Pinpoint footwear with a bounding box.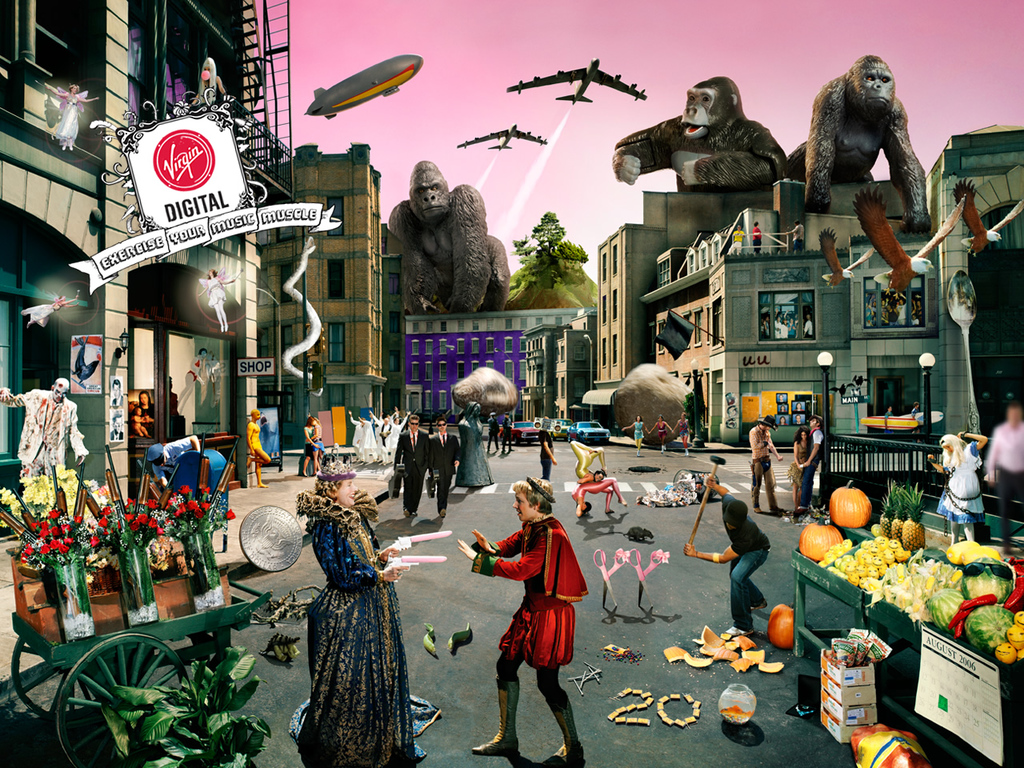
bbox=(775, 506, 786, 516).
